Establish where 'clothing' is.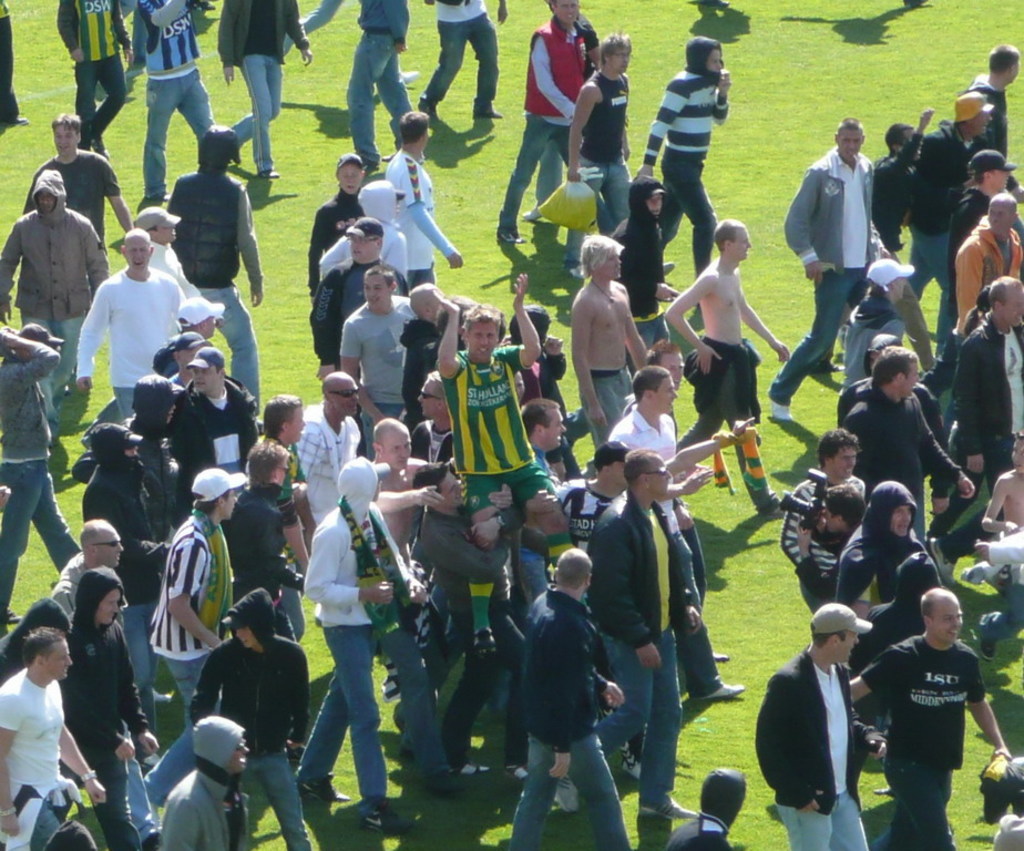
Established at BBox(0, 166, 114, 419).
